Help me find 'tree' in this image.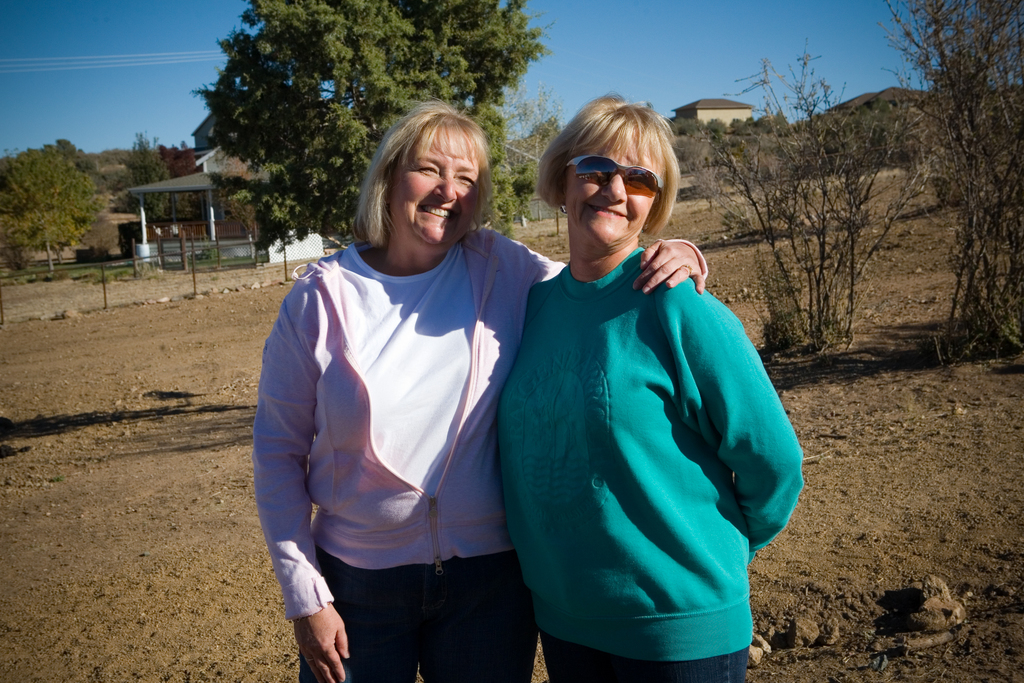
Found it: bbox(123, 135, 170, 249).
